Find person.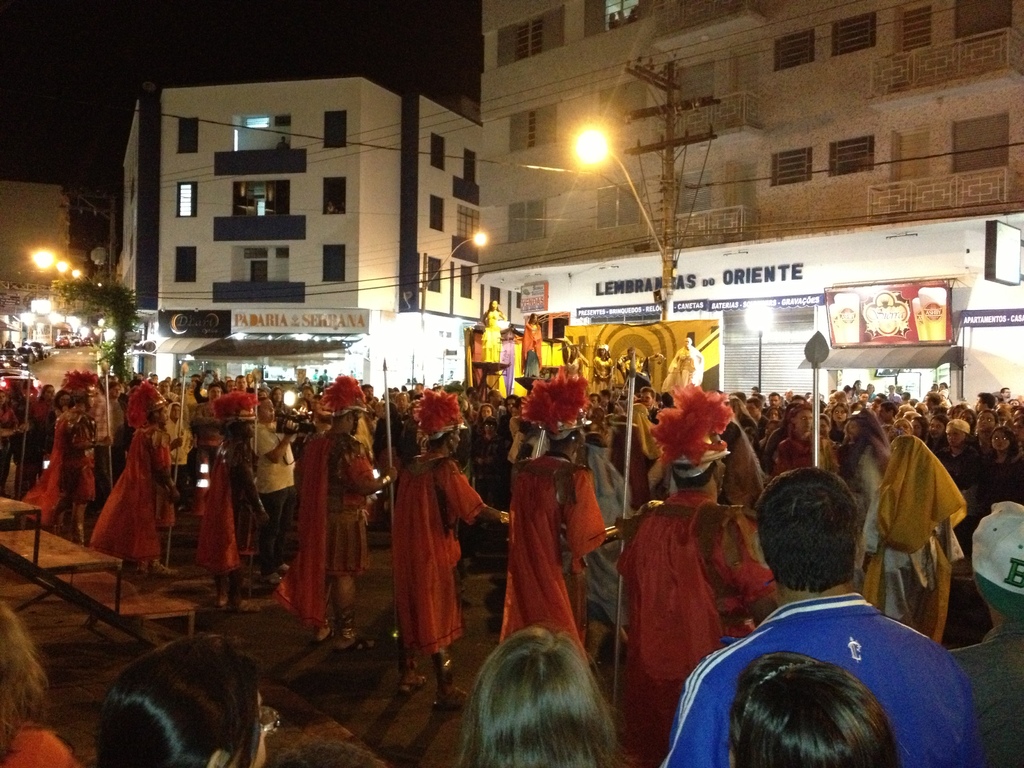
rect(151, 371, 159, 380).
